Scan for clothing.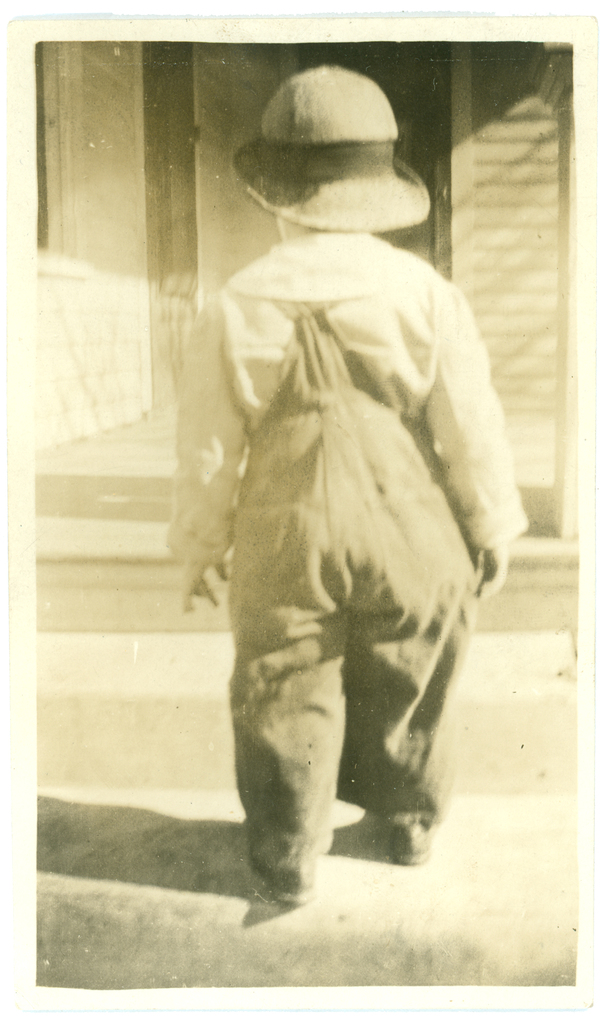
Scan result: left=170, top=139, right=526, bottom=875.
